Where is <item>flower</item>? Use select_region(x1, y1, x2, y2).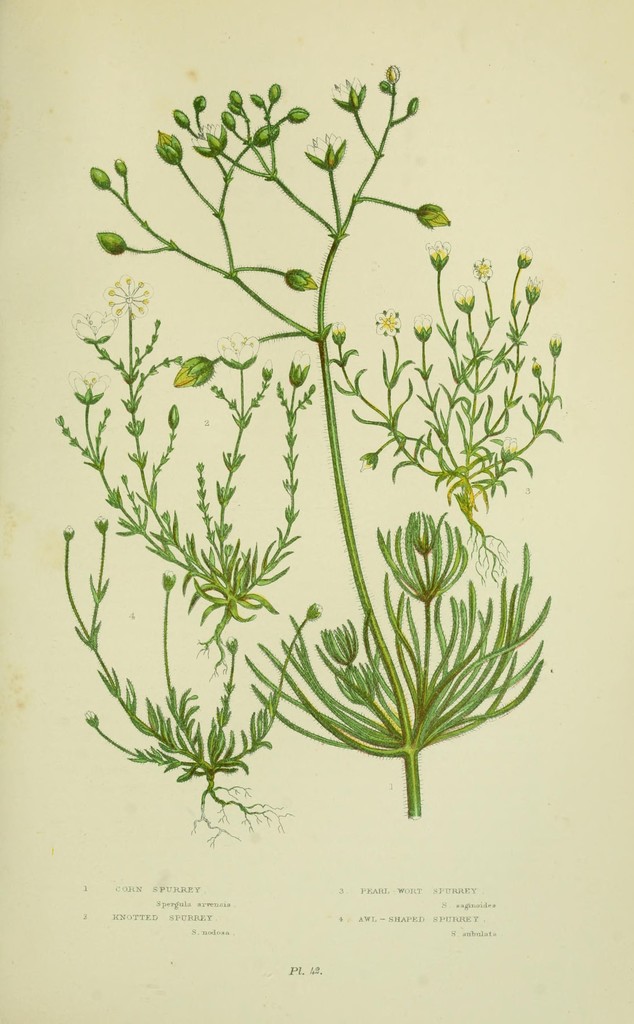
select_region(546, 330, 564, 351).
